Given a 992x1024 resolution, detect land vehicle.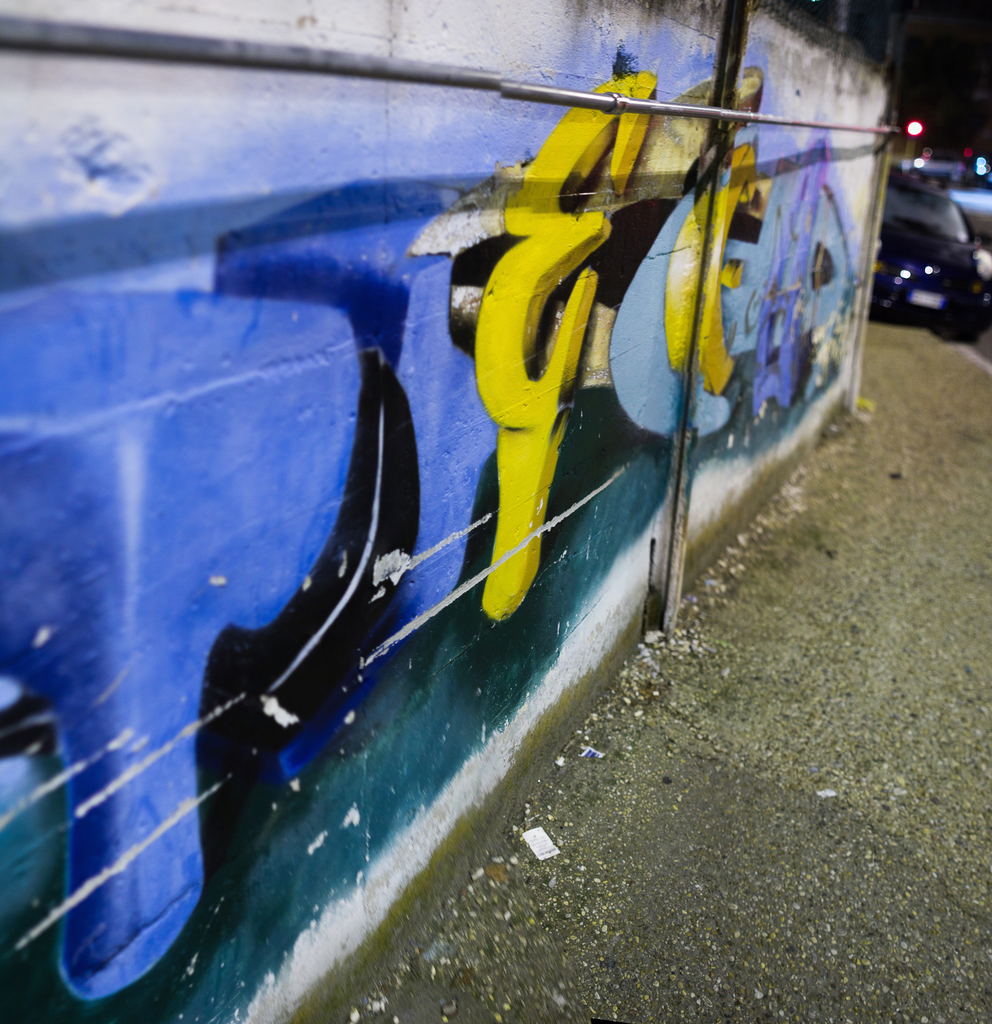
(868,232,991,342).
